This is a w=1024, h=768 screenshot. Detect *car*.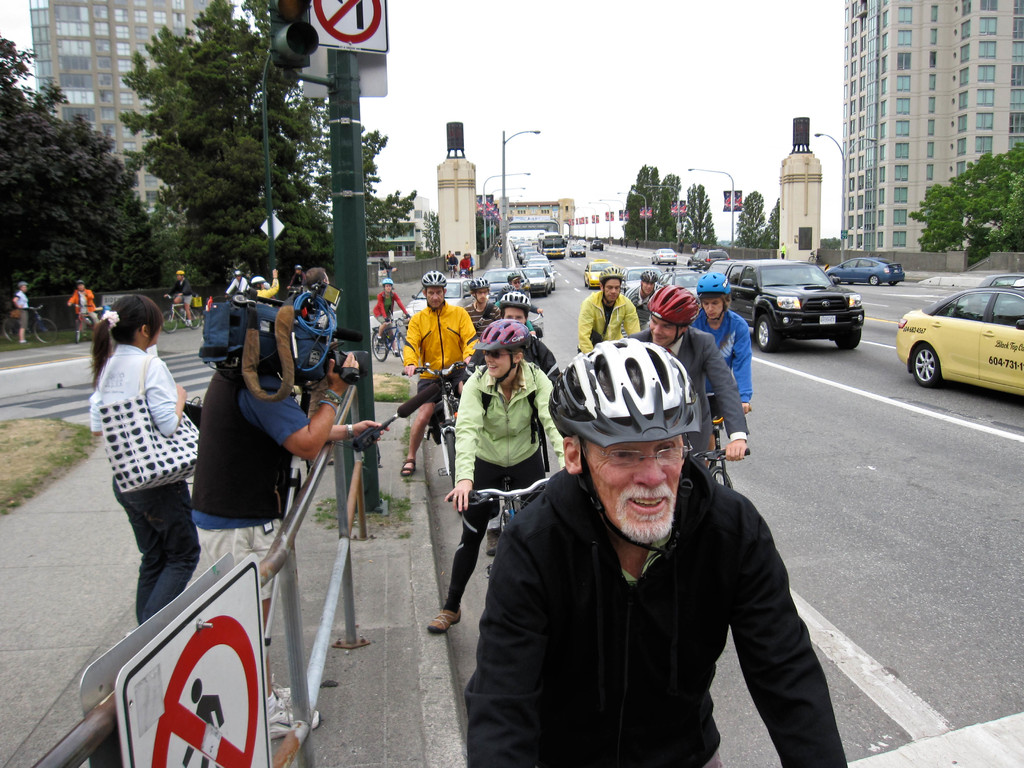
region(821, 255, 906, 288).
